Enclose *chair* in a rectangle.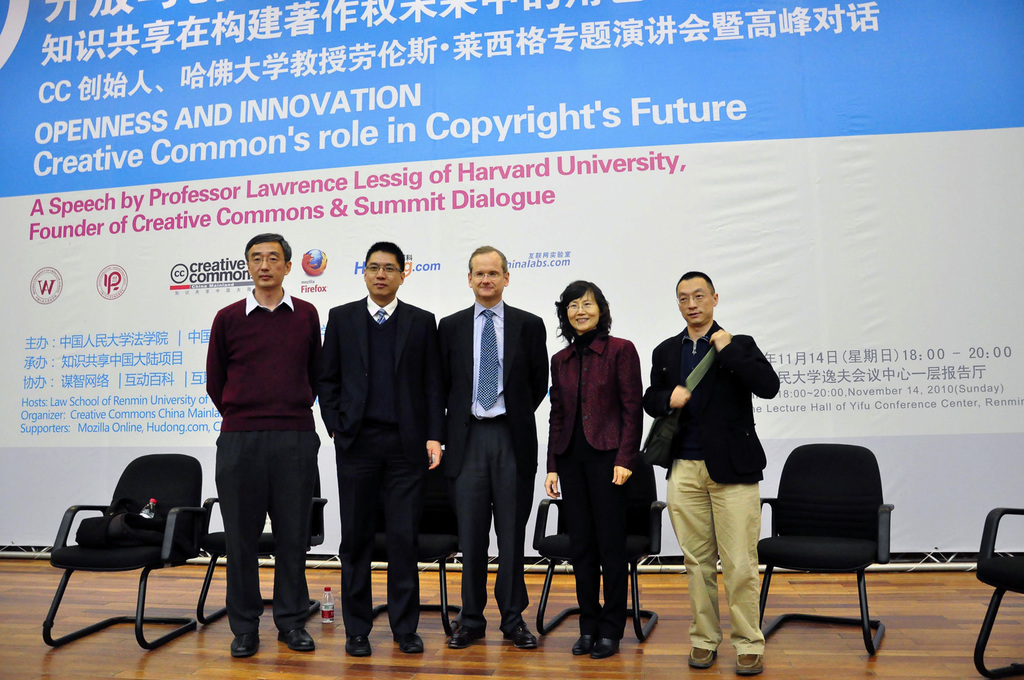
(x1=531, y1=450, x2=671, y2=647).
